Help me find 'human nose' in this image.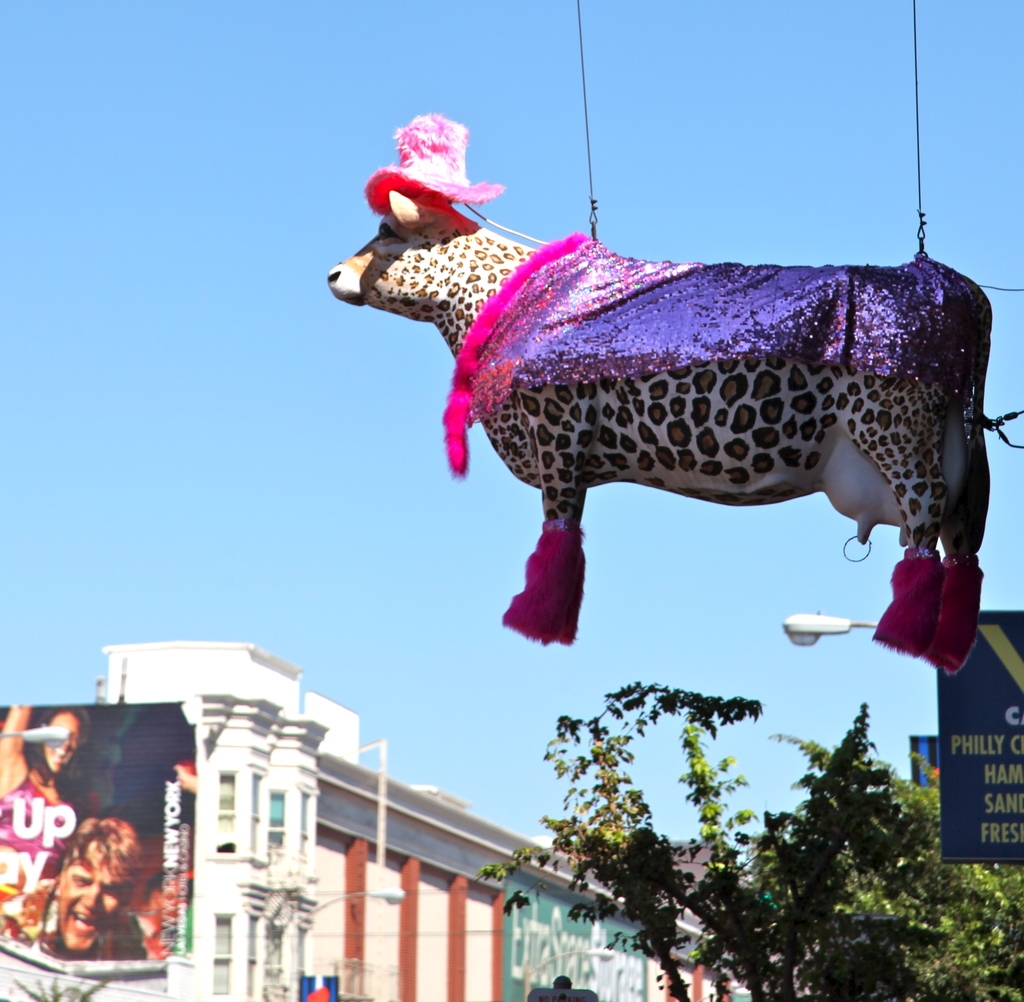
Found it: <bbox>72, 877, 100, 910</bbox>.
